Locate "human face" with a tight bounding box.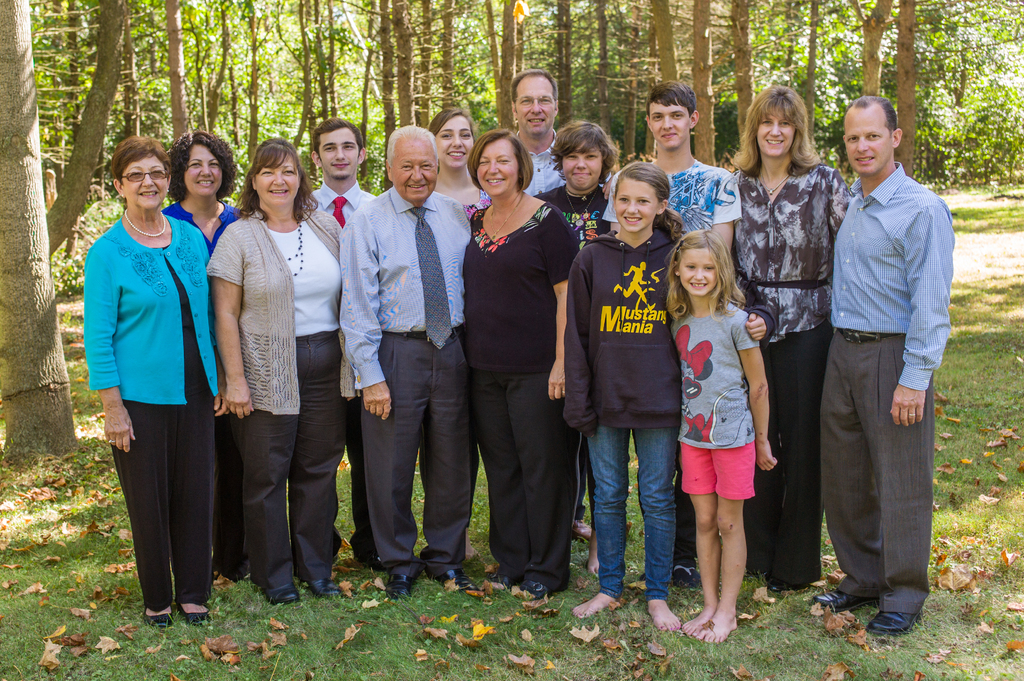
651 104 690 149.
